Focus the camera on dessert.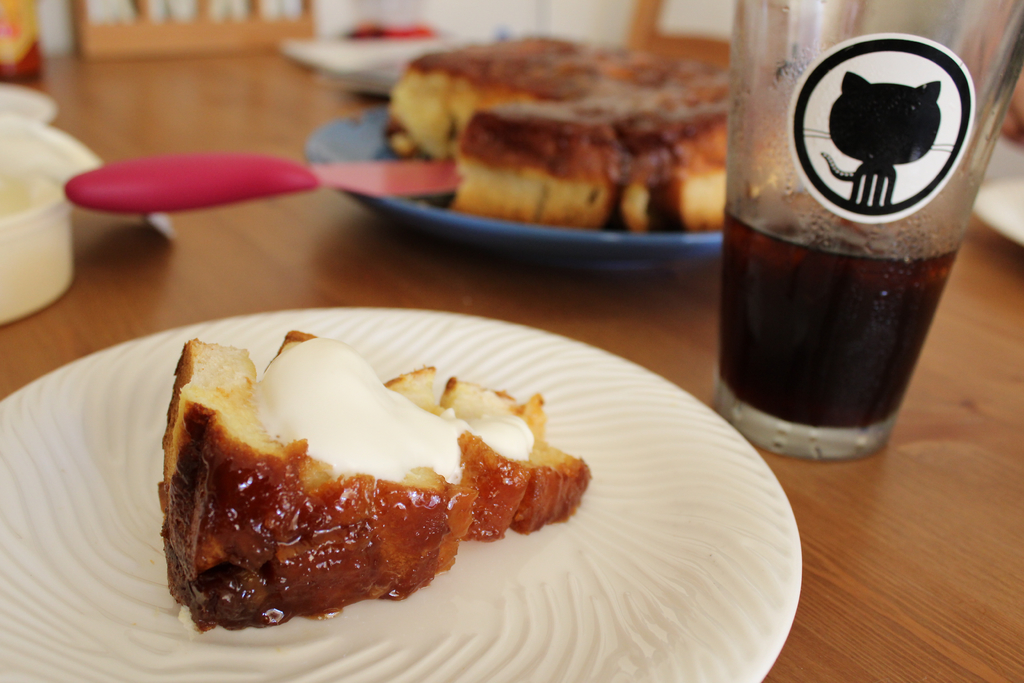
Focus region: {"left": 152, "top": 319, "right": 593, "bottom": 624}.
